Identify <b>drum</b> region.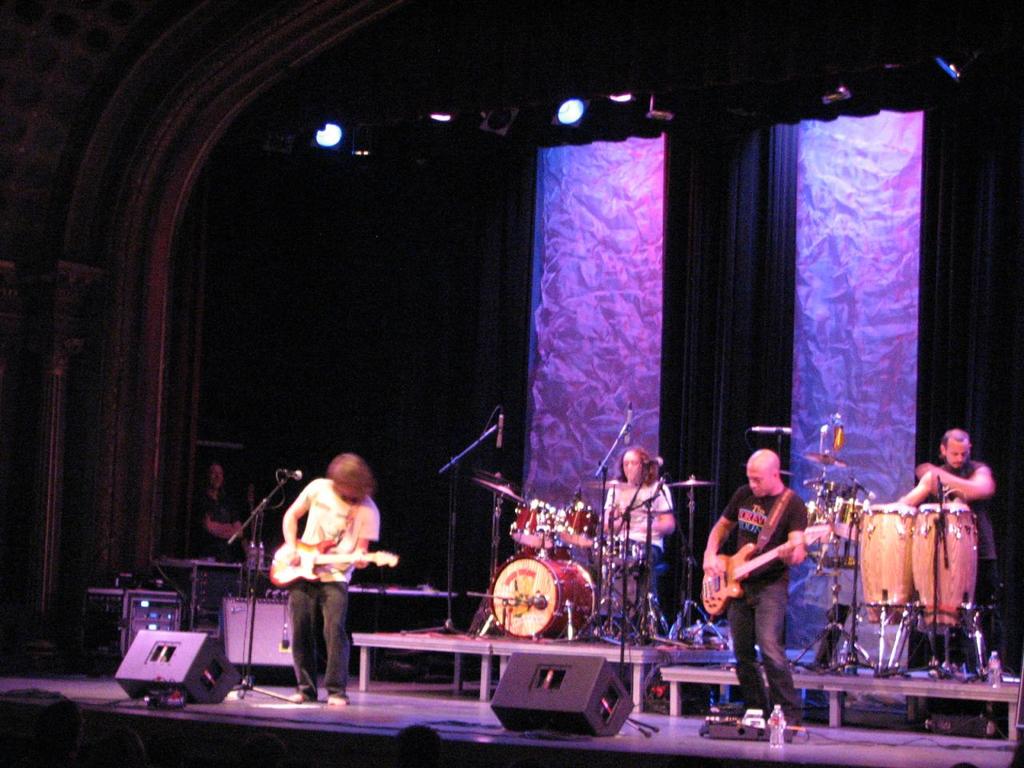
Region: 829/499/855/538.
